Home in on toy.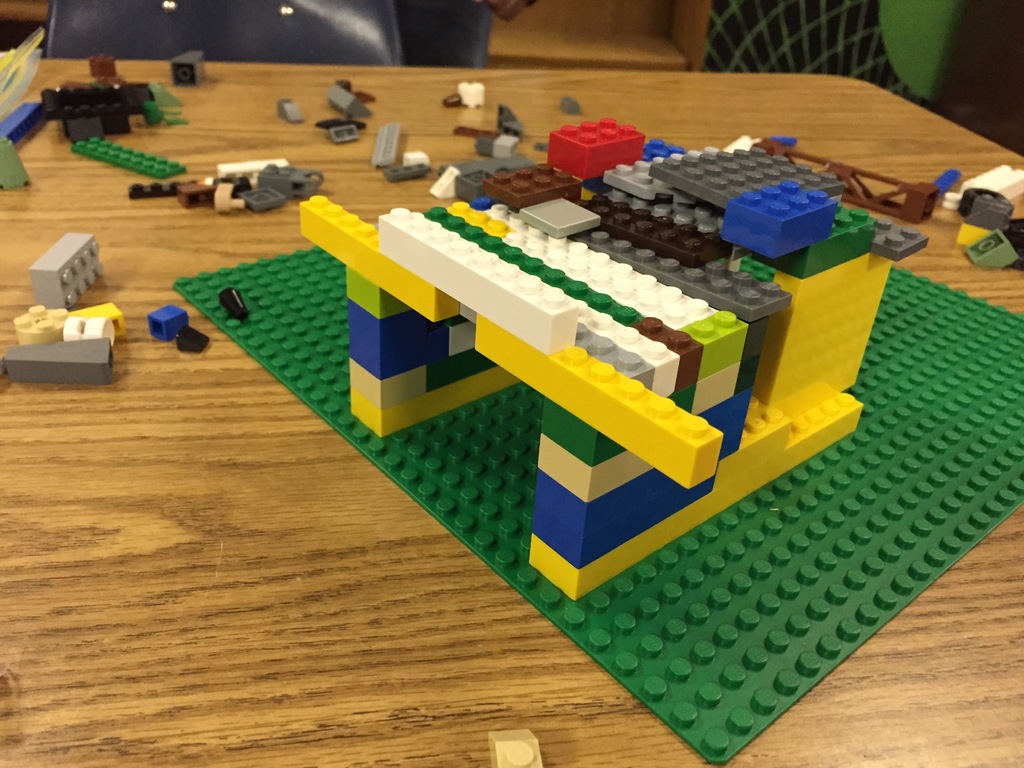
Homed in at 404:148:426:157.
